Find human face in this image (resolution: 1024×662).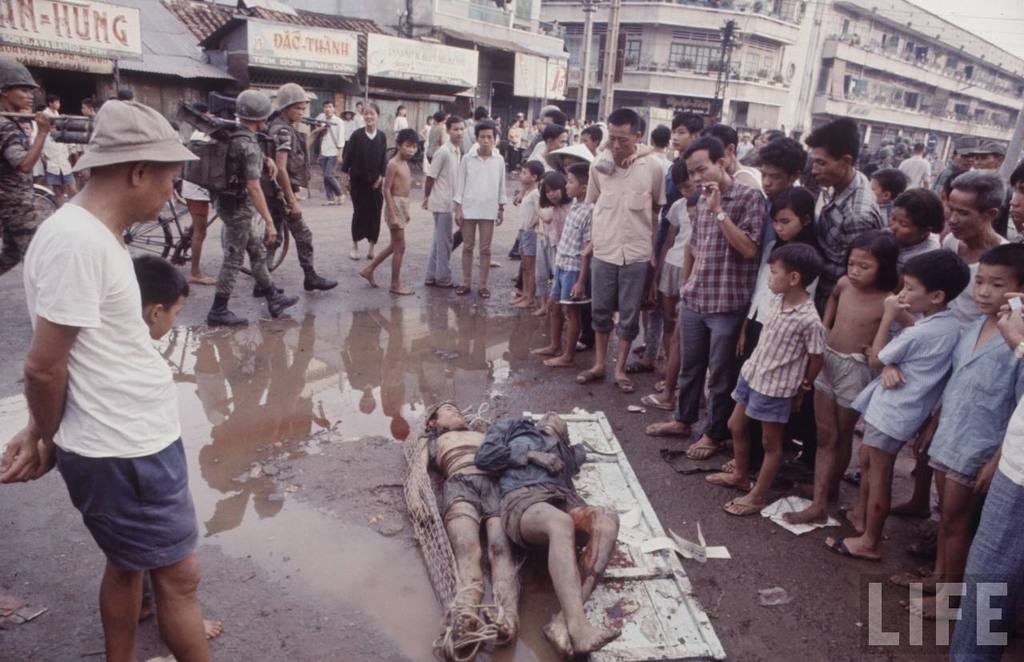
x1=287 y1=103 x2=308 y2=123.
